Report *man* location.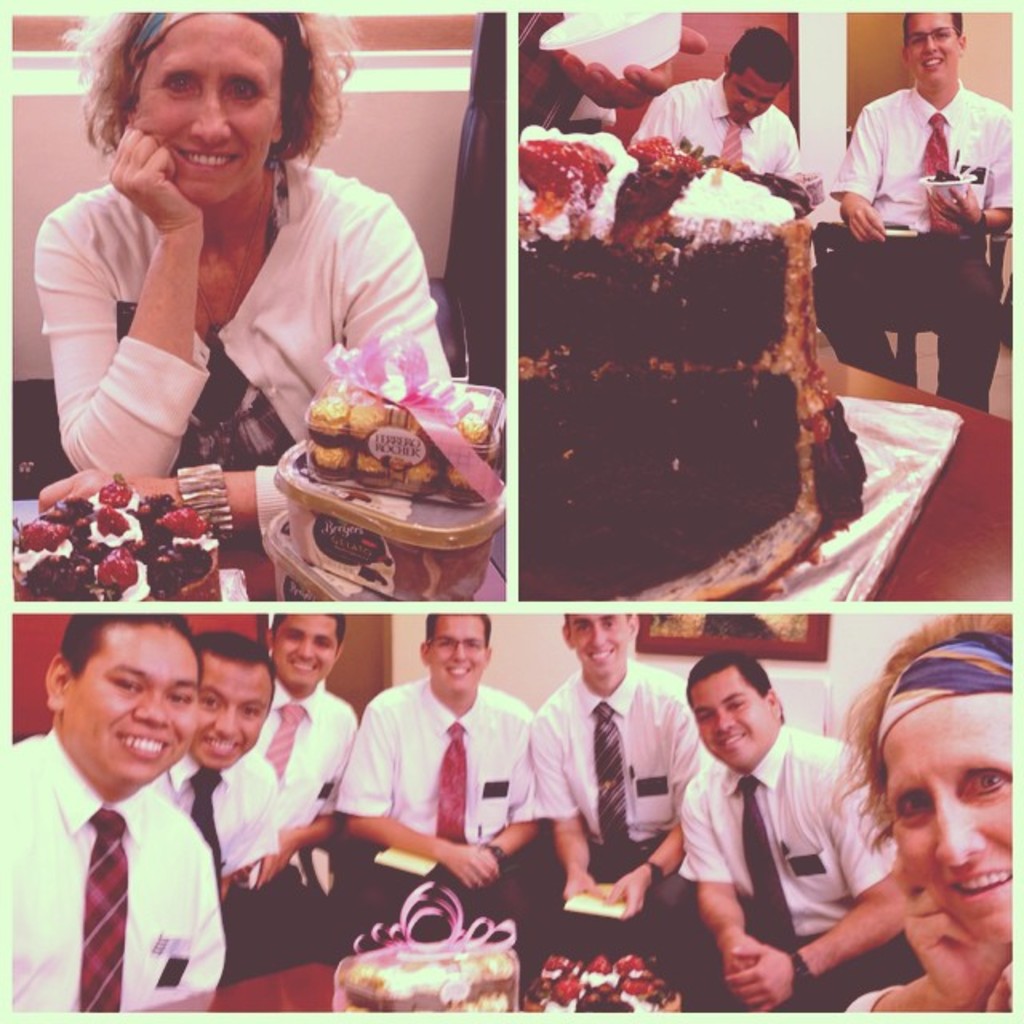
Report: (630, 30, 803, 200).
